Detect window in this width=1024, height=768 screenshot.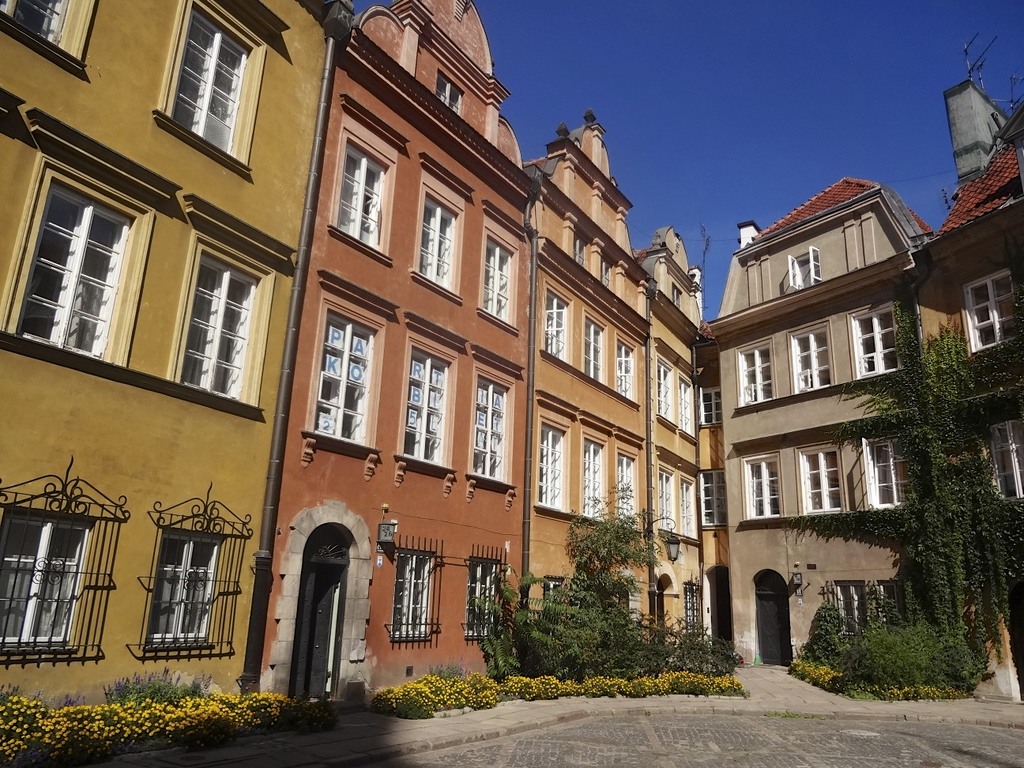
Detection: box(746, 452, 785, 520).
